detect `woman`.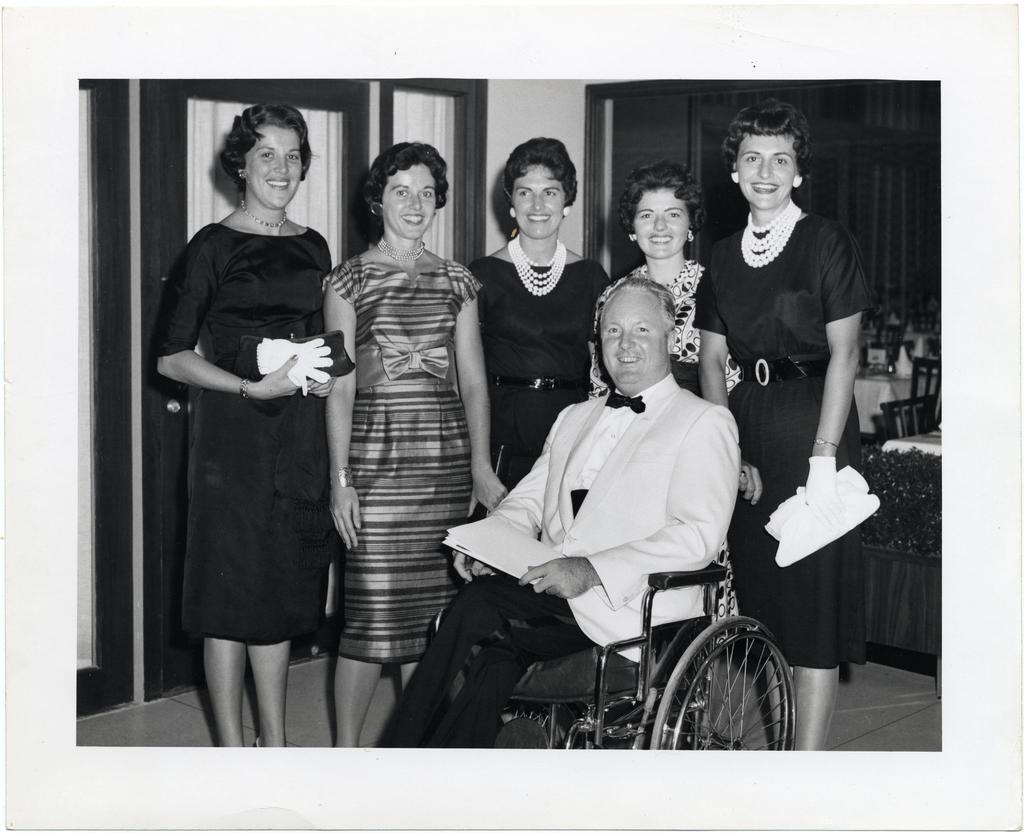
Detected at [left=692, top=97, right=879, bottom=751].
